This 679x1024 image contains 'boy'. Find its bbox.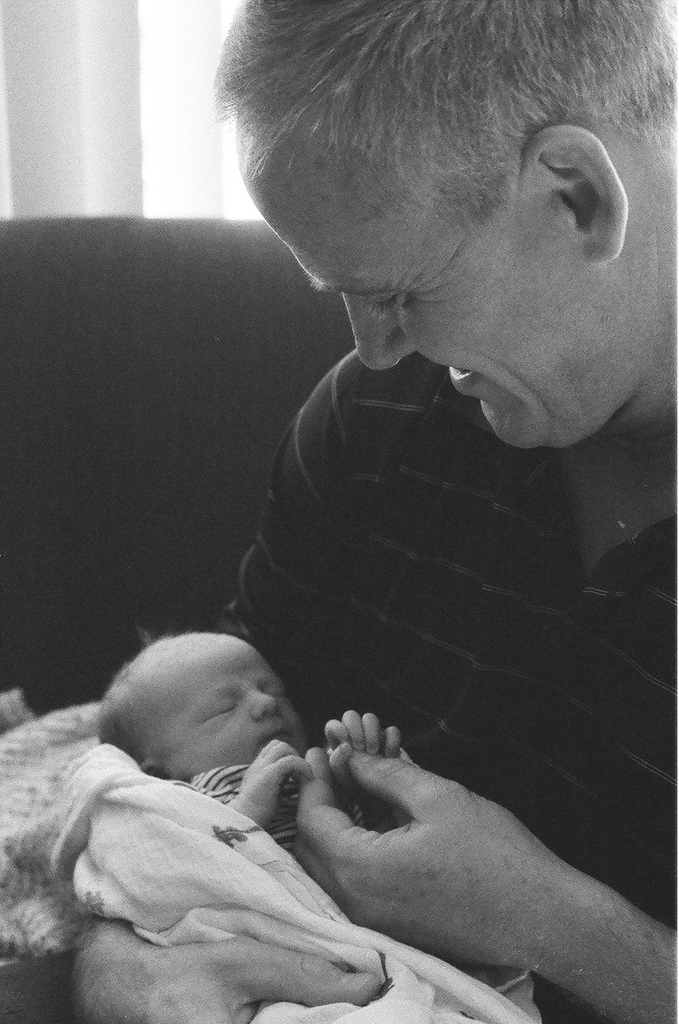
x1=86 y1=622 x2=405 y2=836.
